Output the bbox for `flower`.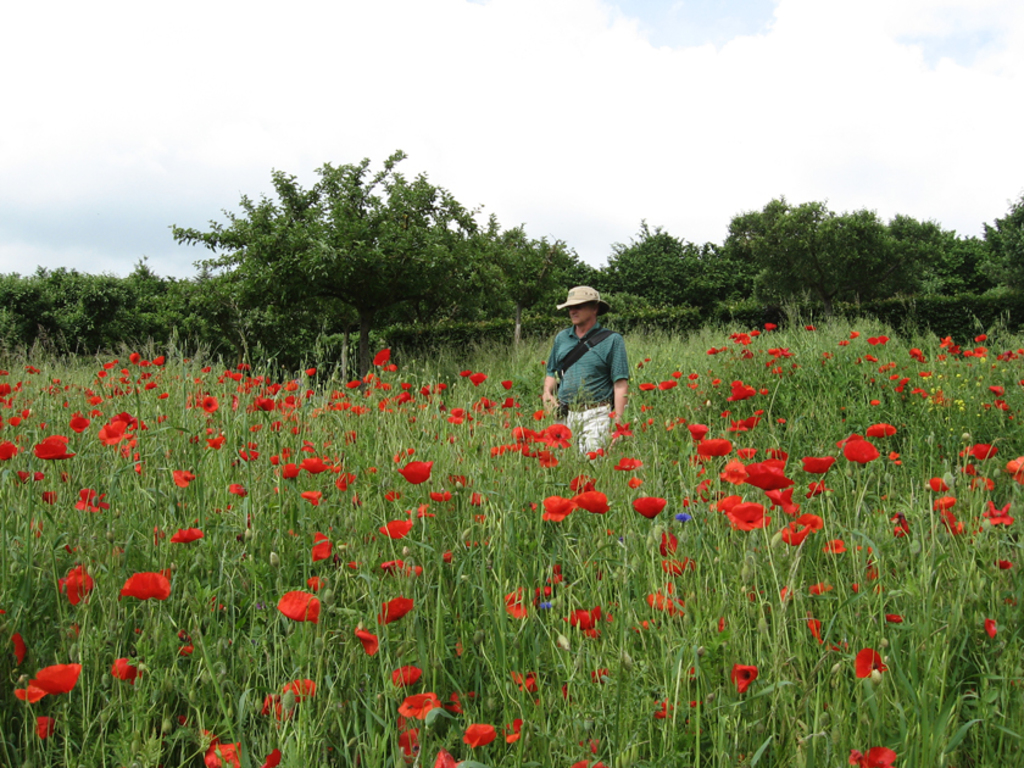
detection(926, 474, 948, 490).
